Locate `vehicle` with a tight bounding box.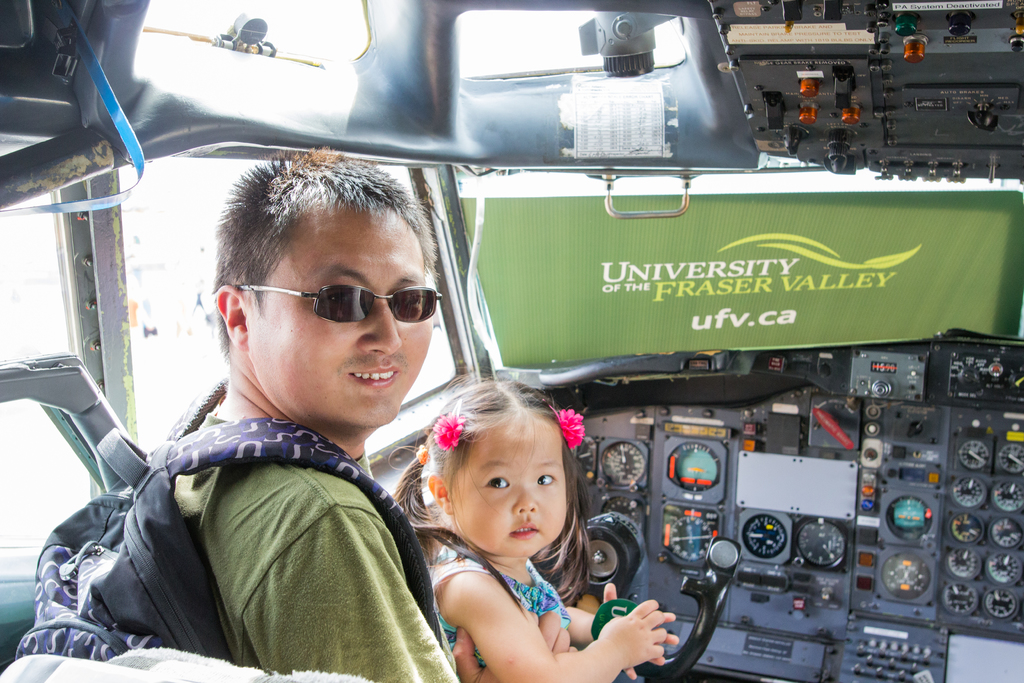
x1=0, y1=0, x2=1023, y2=682.
